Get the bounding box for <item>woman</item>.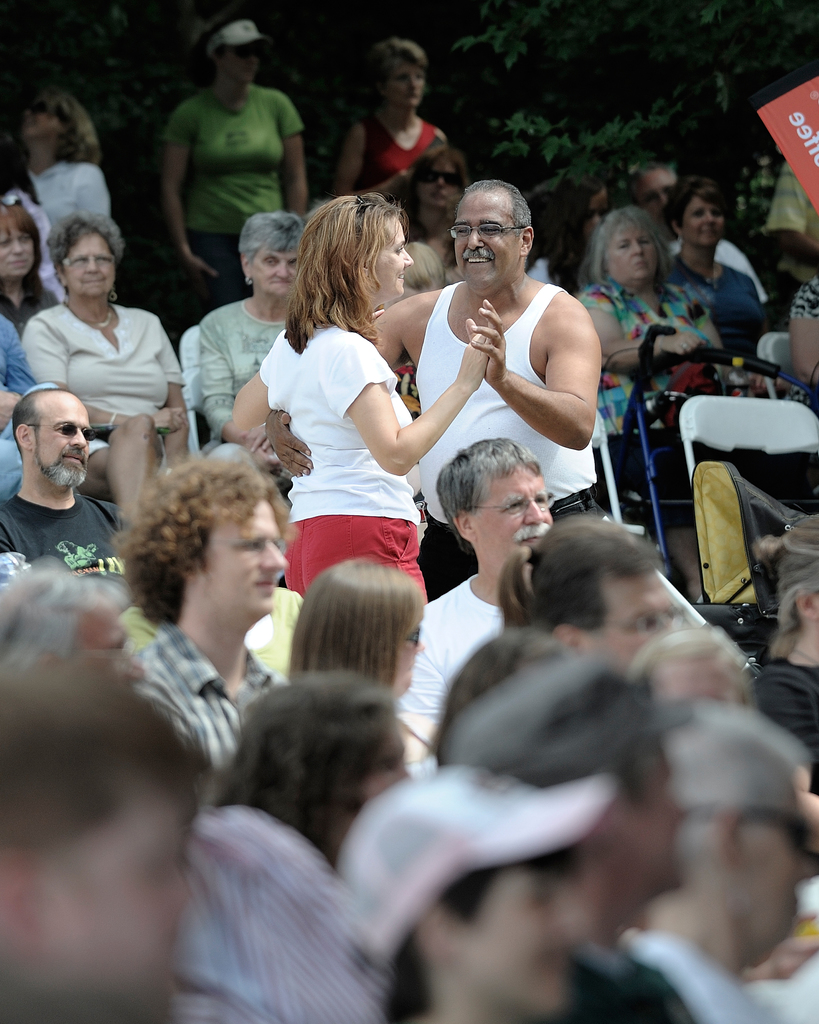
[x1=218, y1=669, x2=413, y2=869].
